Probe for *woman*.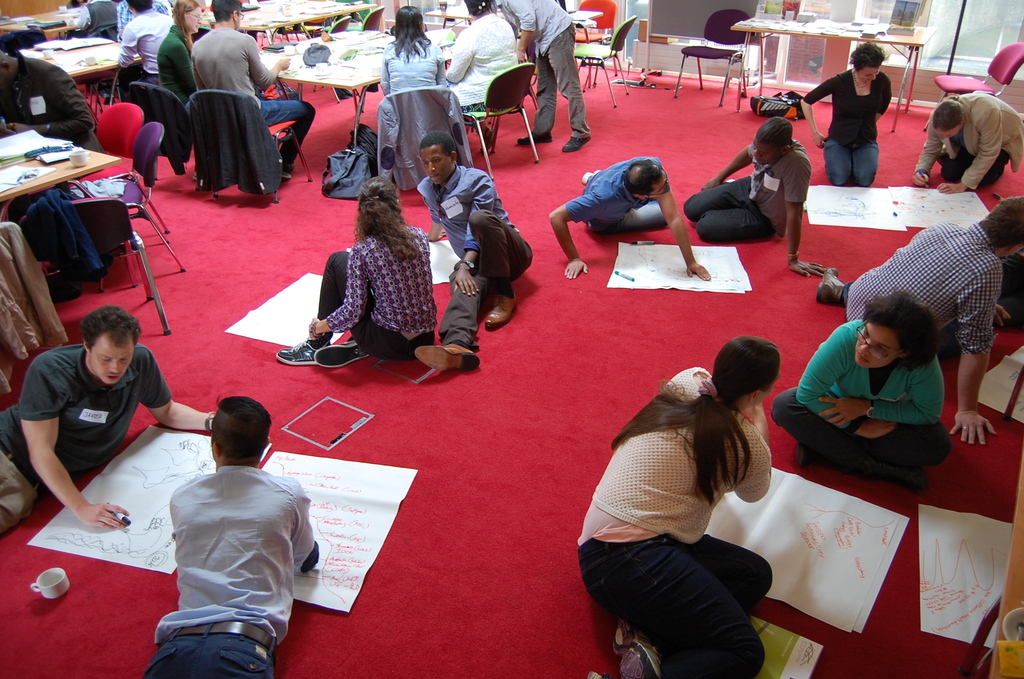
Probe result: locate(156, 0, 203, 119).
